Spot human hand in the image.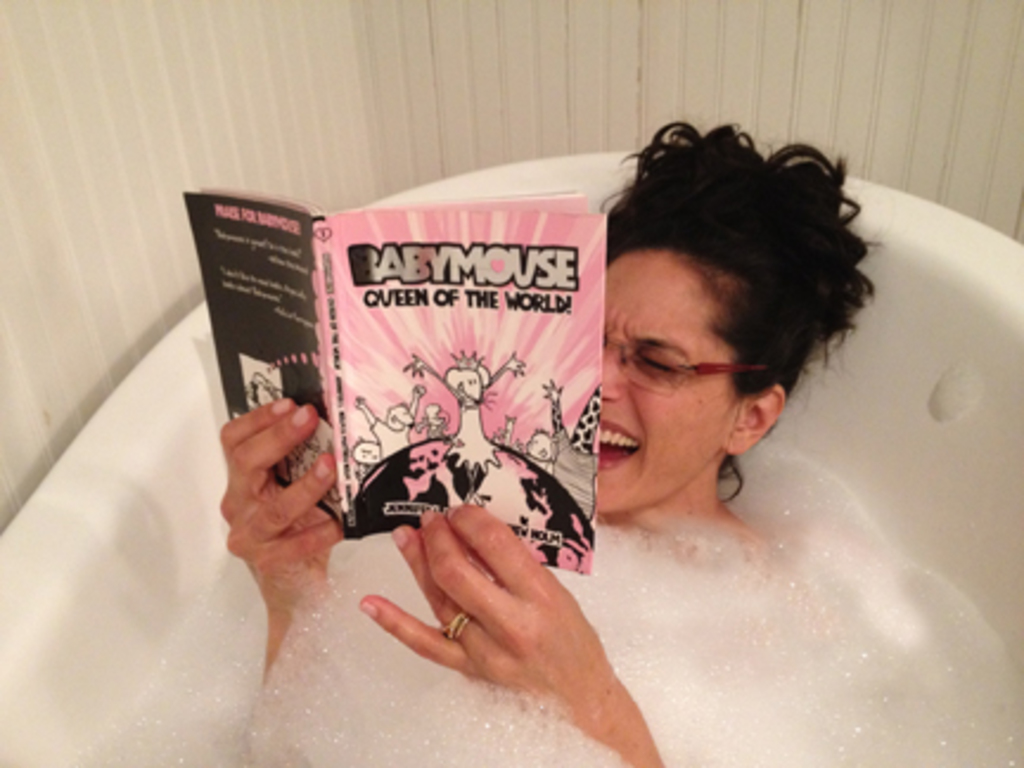
human hand found at left=370, top=505, right=635, bottom=725.
